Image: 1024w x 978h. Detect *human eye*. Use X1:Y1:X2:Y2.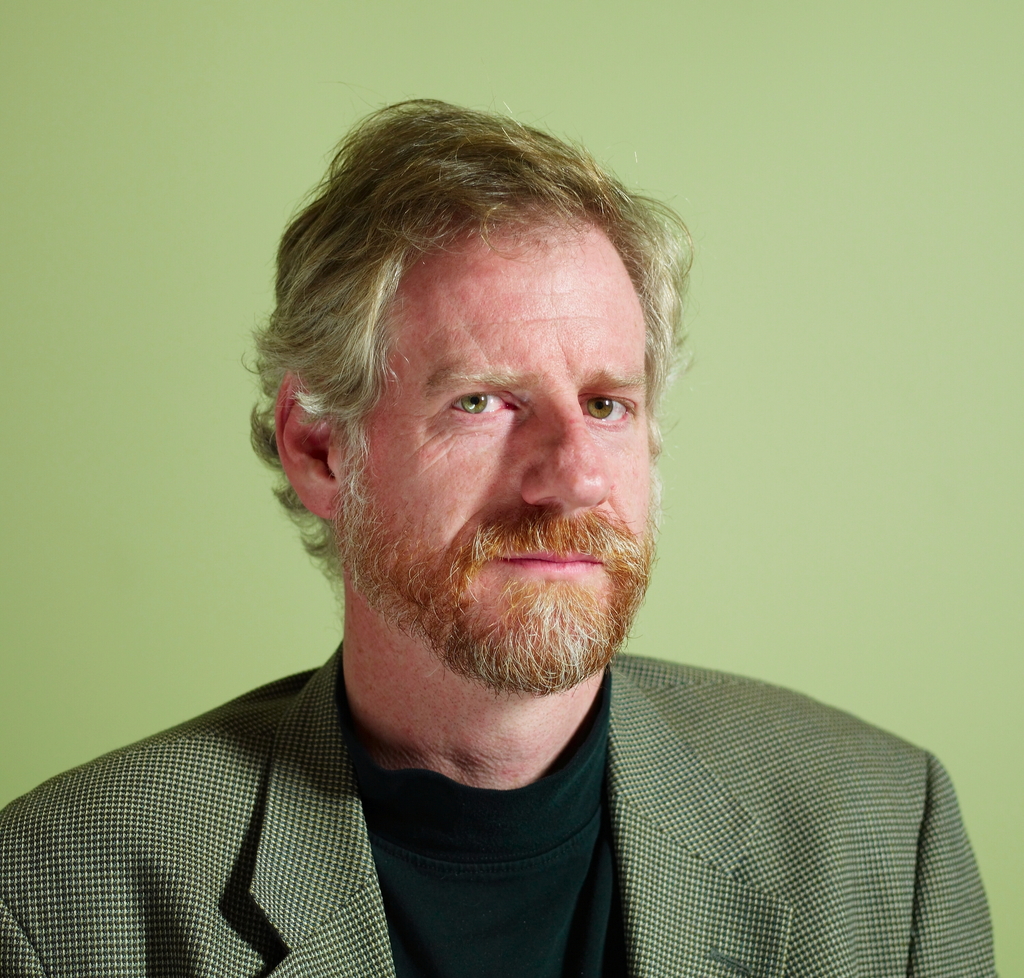
578:393:637:431.
